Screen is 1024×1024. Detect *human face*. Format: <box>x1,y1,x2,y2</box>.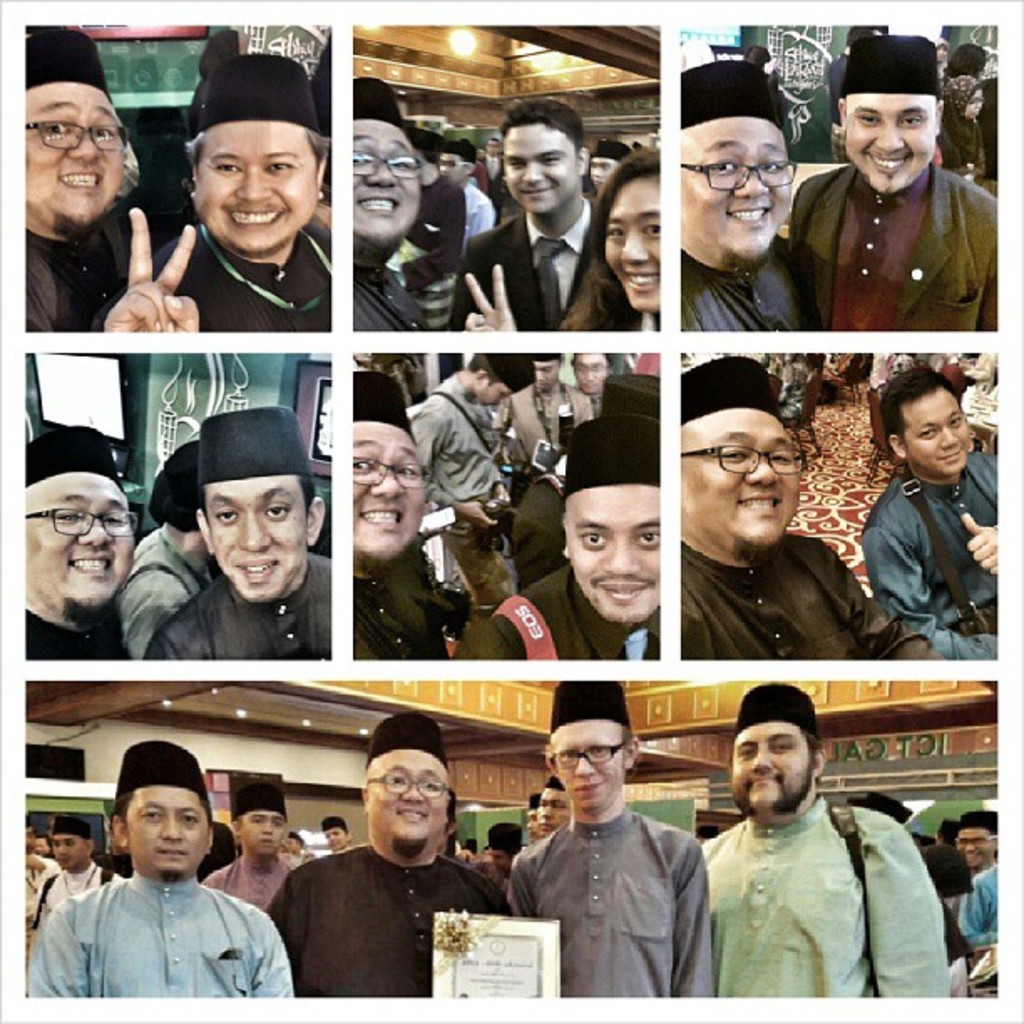
<box>25,85,125,223</box>.
